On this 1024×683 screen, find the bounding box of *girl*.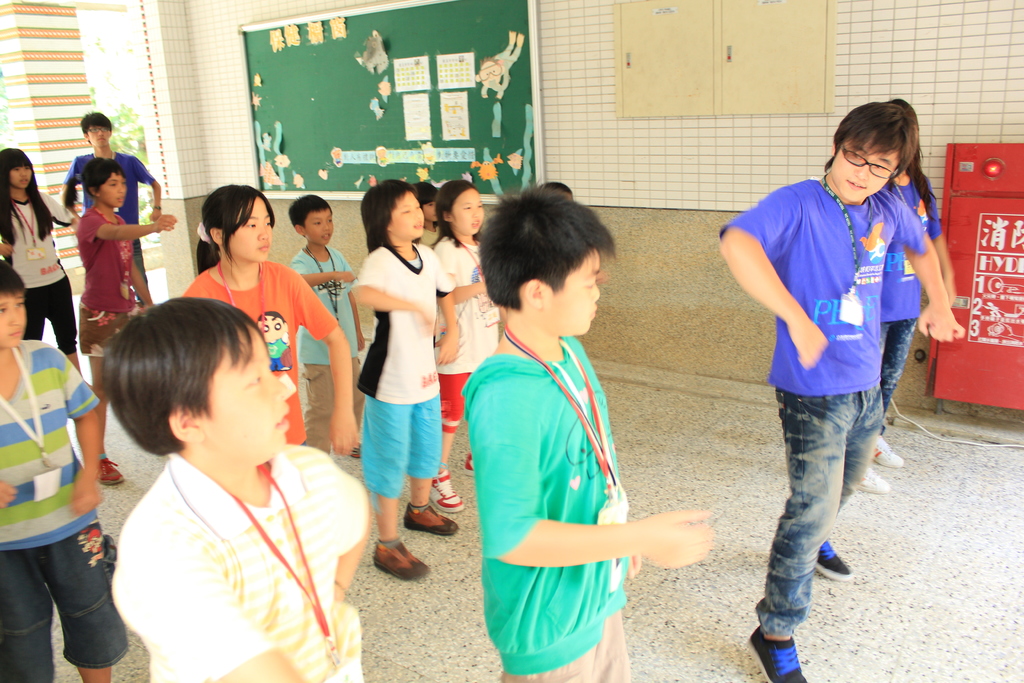
Bounding box: BBox(2, 147, 76, 364).
